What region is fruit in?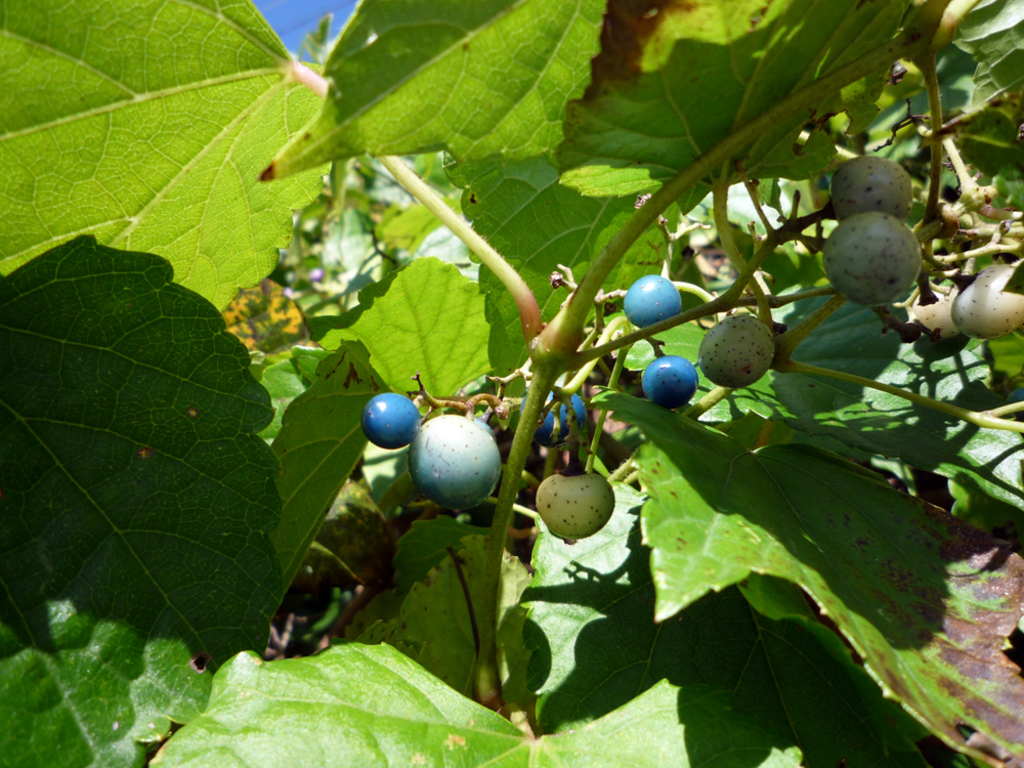
select_region(511, 378, 591, 450).
